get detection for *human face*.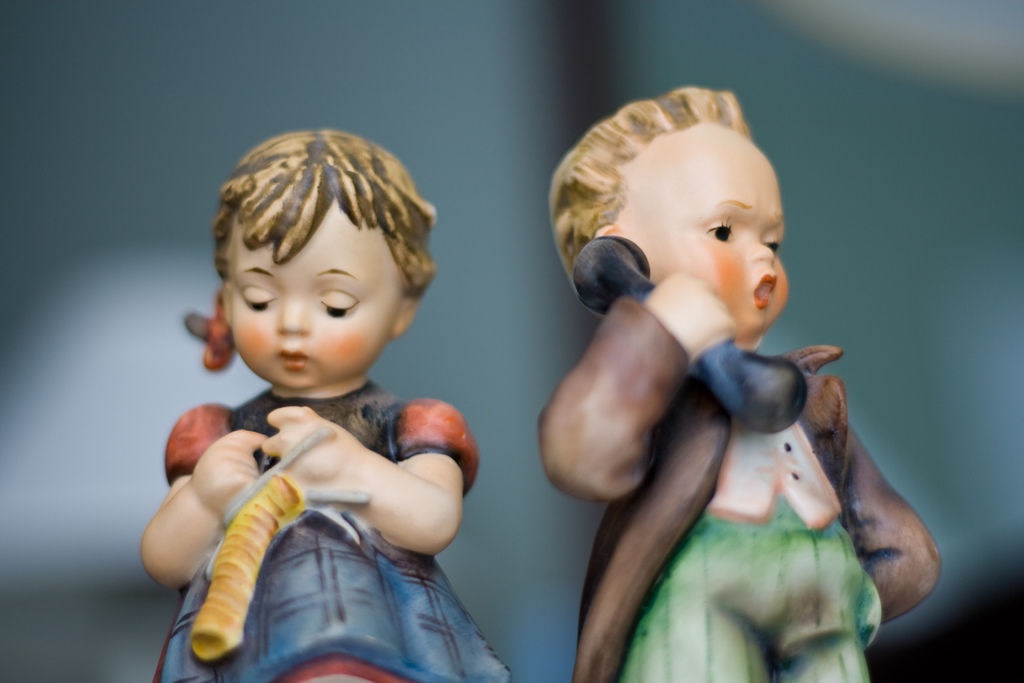
Detection: 228/194/405/391.
